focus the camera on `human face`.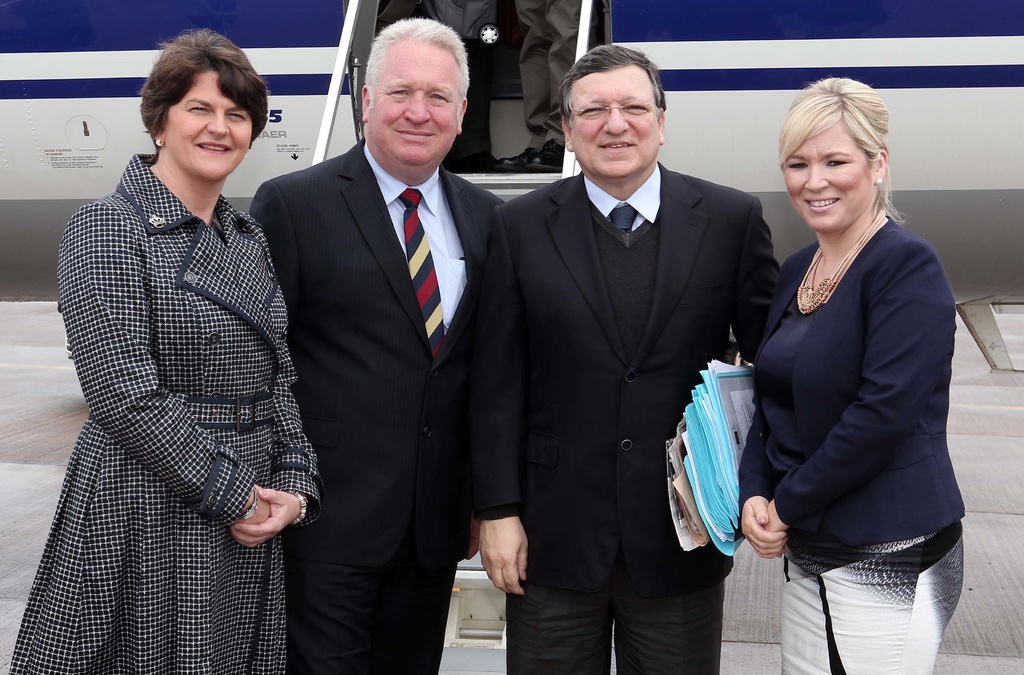
Focus region: l=367, t=43, r=461, b=169.
